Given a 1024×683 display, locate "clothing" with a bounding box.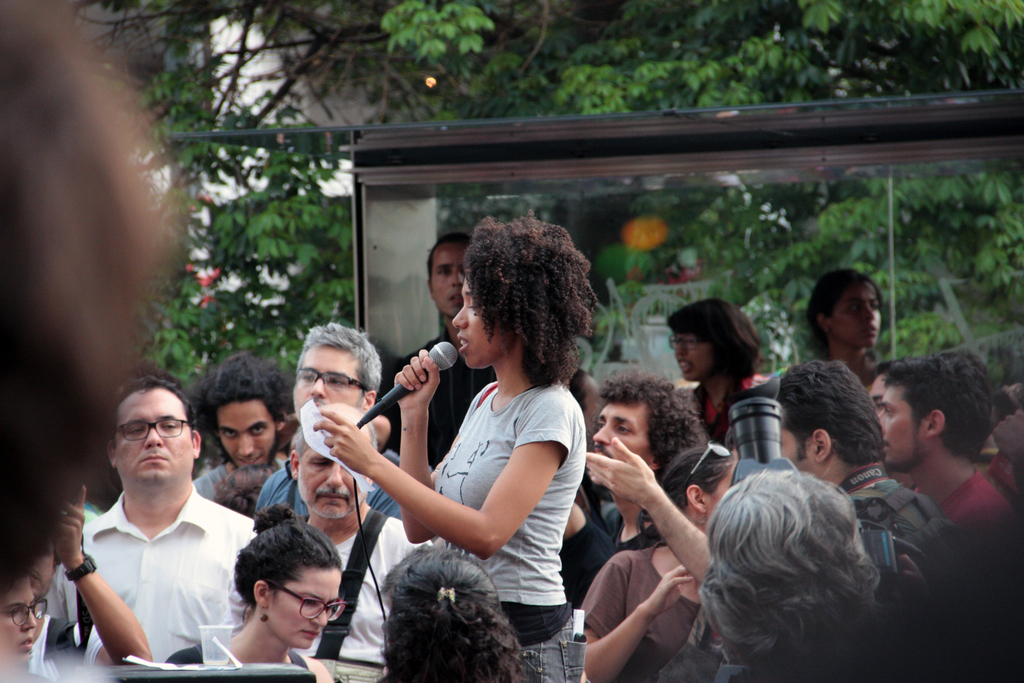
Located: box(245, 452, 405, 523).
